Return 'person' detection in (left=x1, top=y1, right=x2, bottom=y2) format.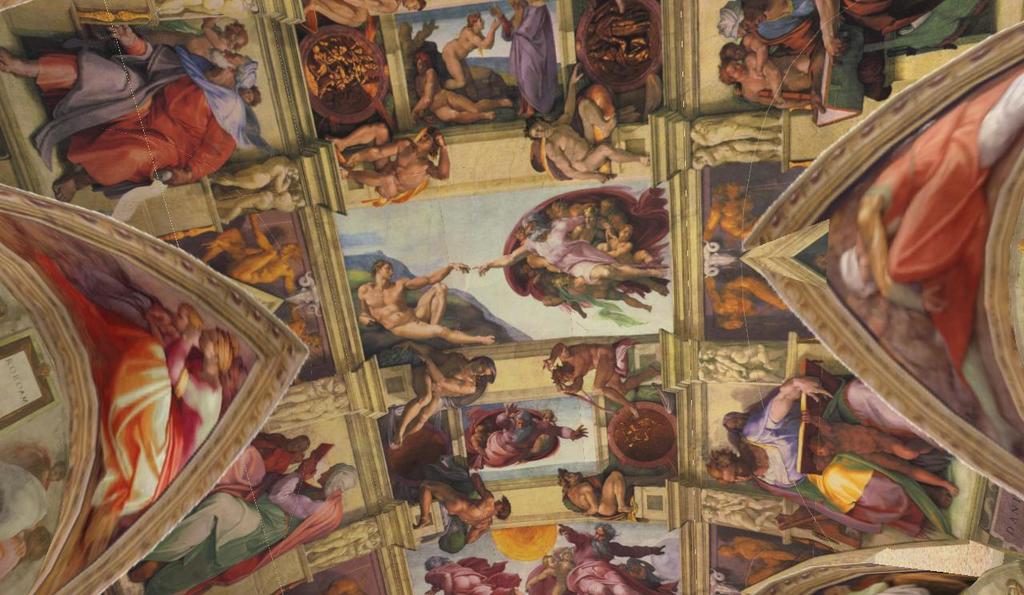
(left=714, top=0, right=946, bottom=57).
